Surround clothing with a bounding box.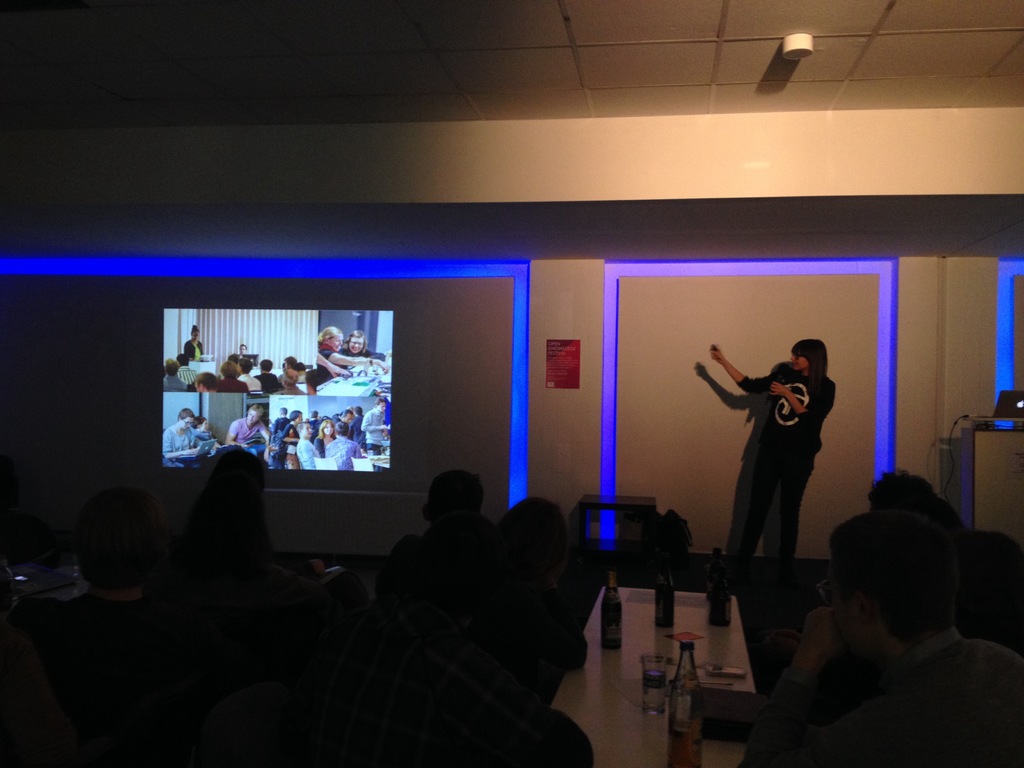
region(721, 369, 843, 591).
